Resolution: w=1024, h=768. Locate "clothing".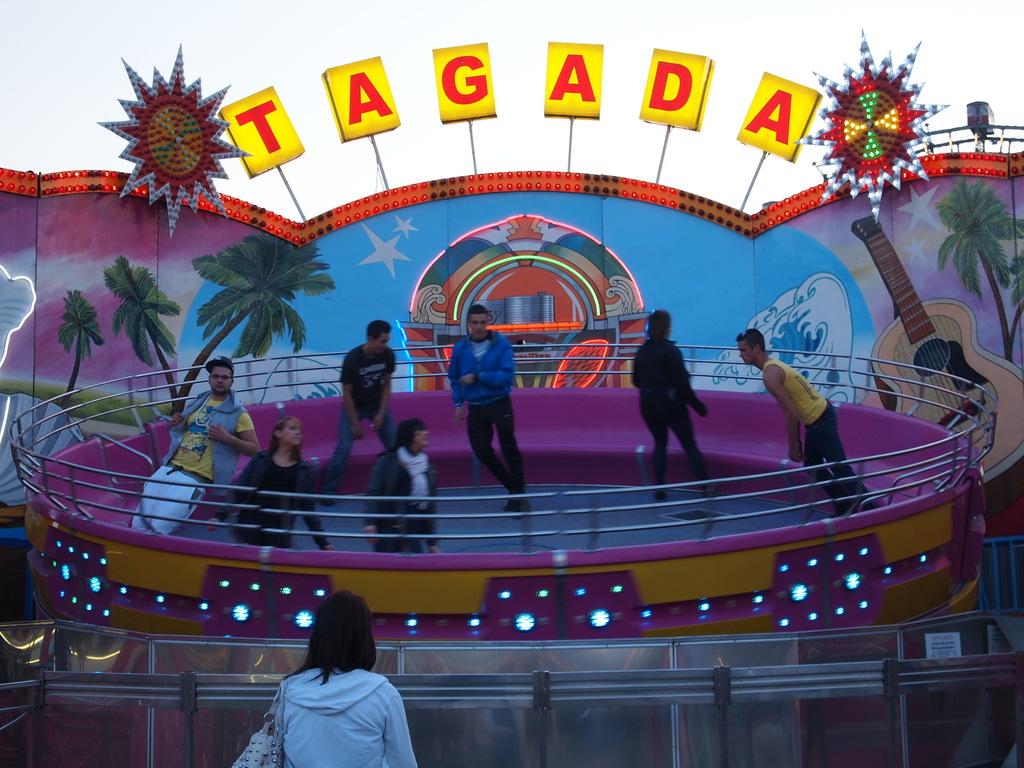
[125,390,252,534].
